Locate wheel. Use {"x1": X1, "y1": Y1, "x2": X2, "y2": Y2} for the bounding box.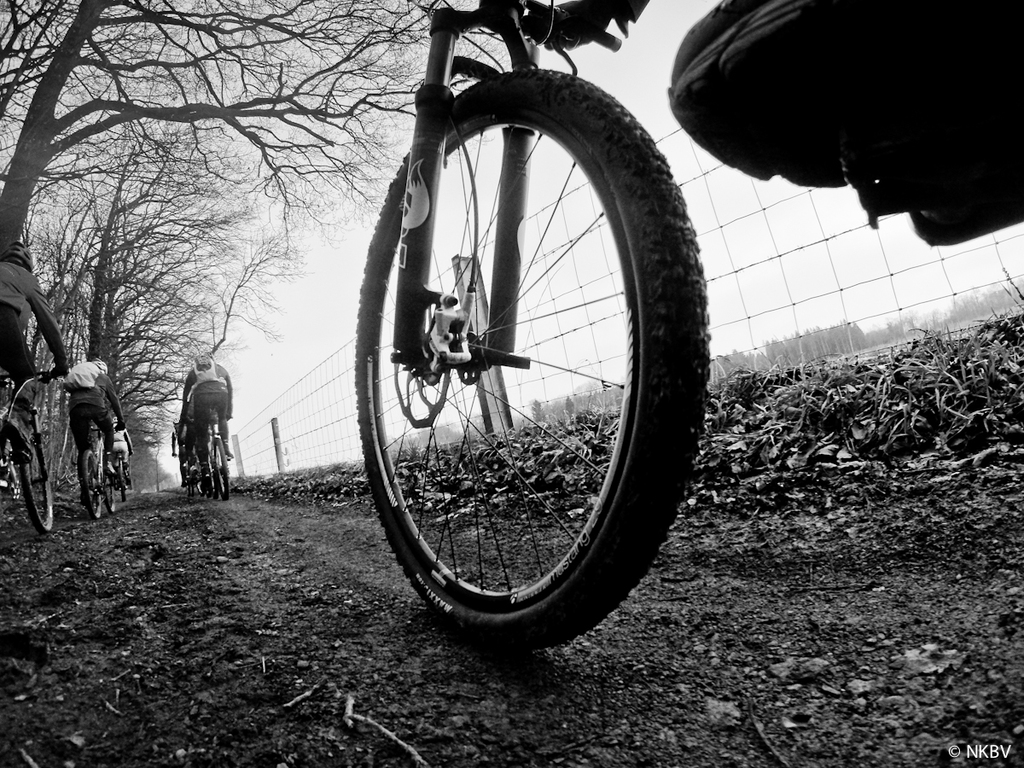
{"x1": 212, "y1": 432, "x2": 229, "y2": 499}.
